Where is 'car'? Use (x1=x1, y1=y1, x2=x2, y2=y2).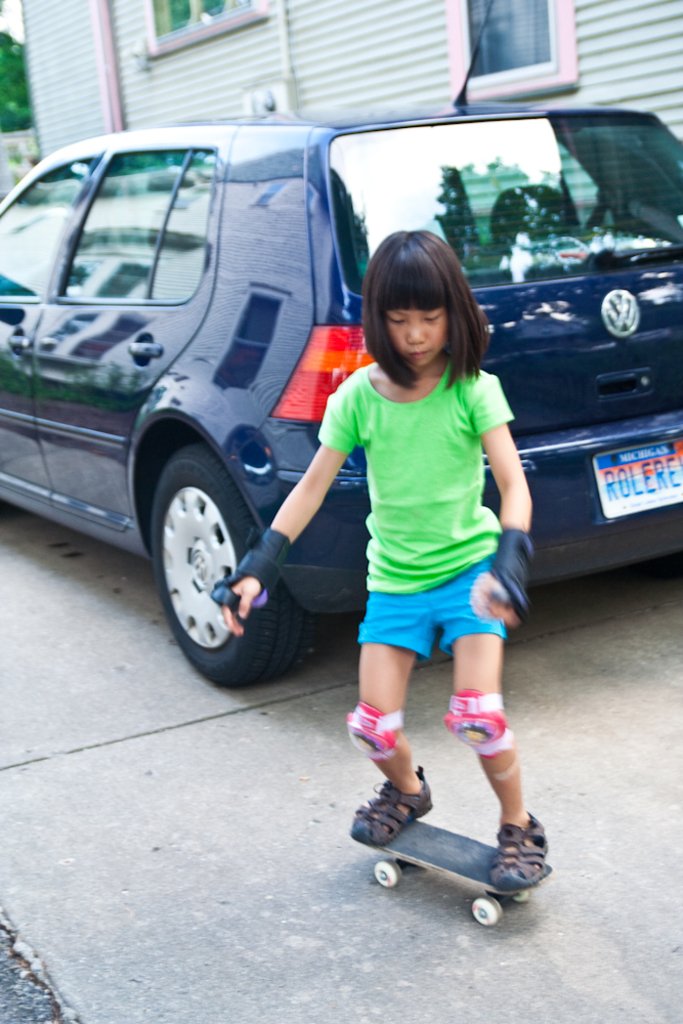
(x1=0, y1=113, x2=656, y2=701).
